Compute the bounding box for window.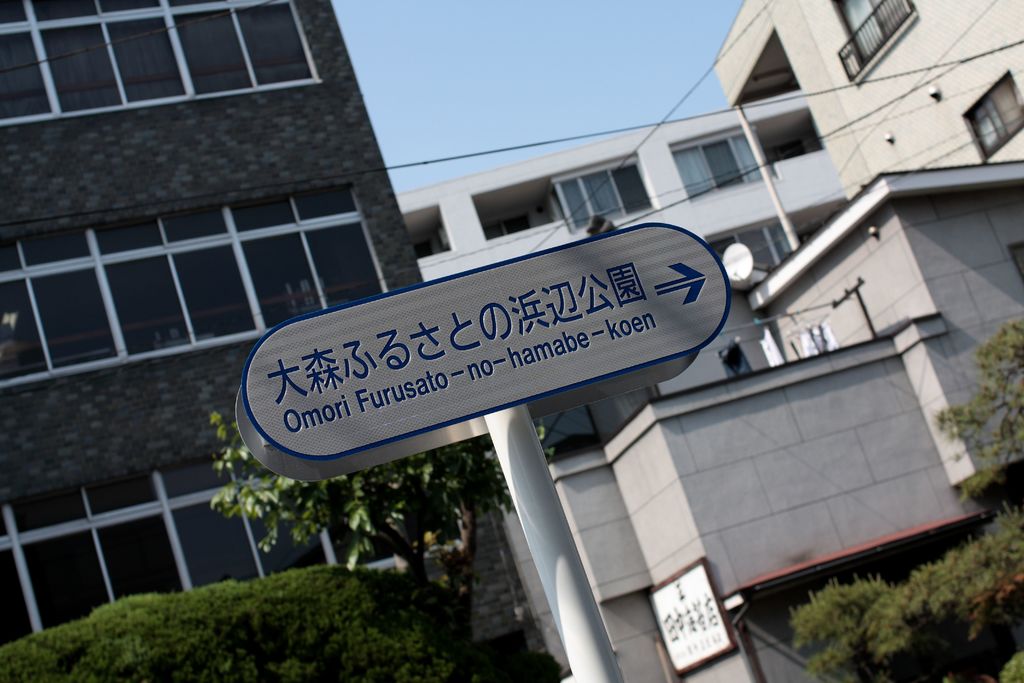
960/65/1023/161.
